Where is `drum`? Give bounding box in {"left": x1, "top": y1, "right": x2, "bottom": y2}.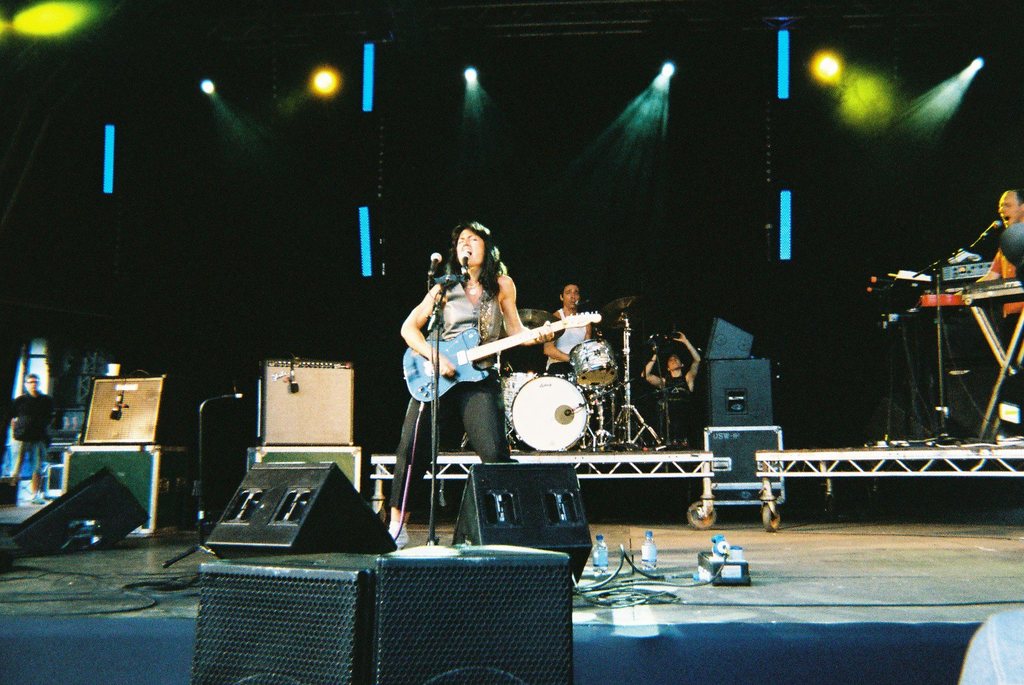
{"left": 486, "top": 369, "right": 596, "bottom": 446}.
